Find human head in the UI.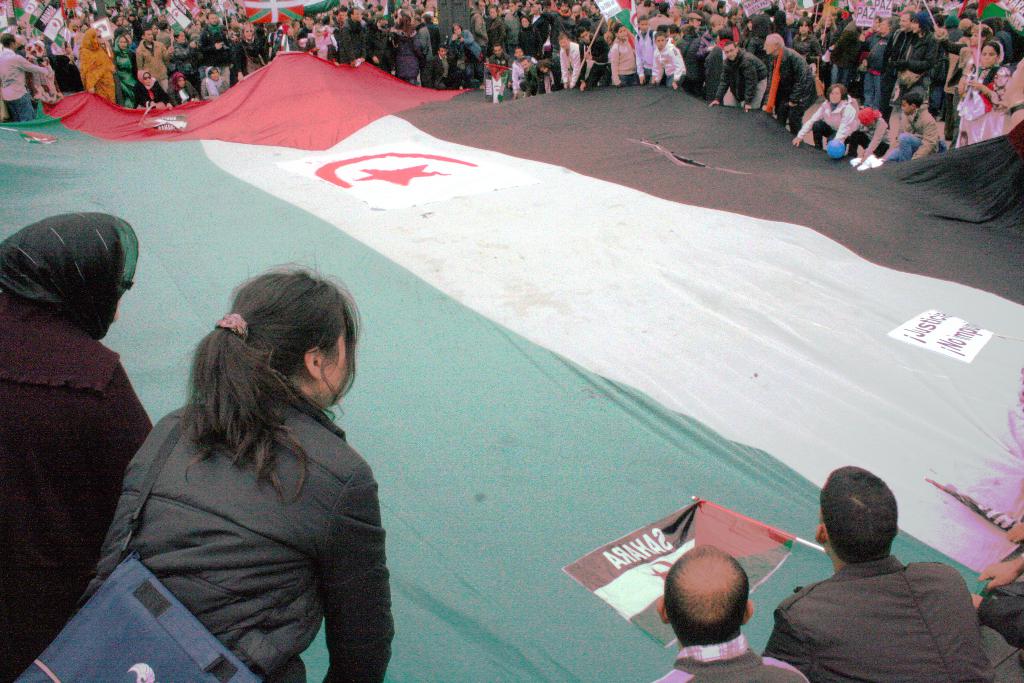
UI element at 578,28,589,43.
